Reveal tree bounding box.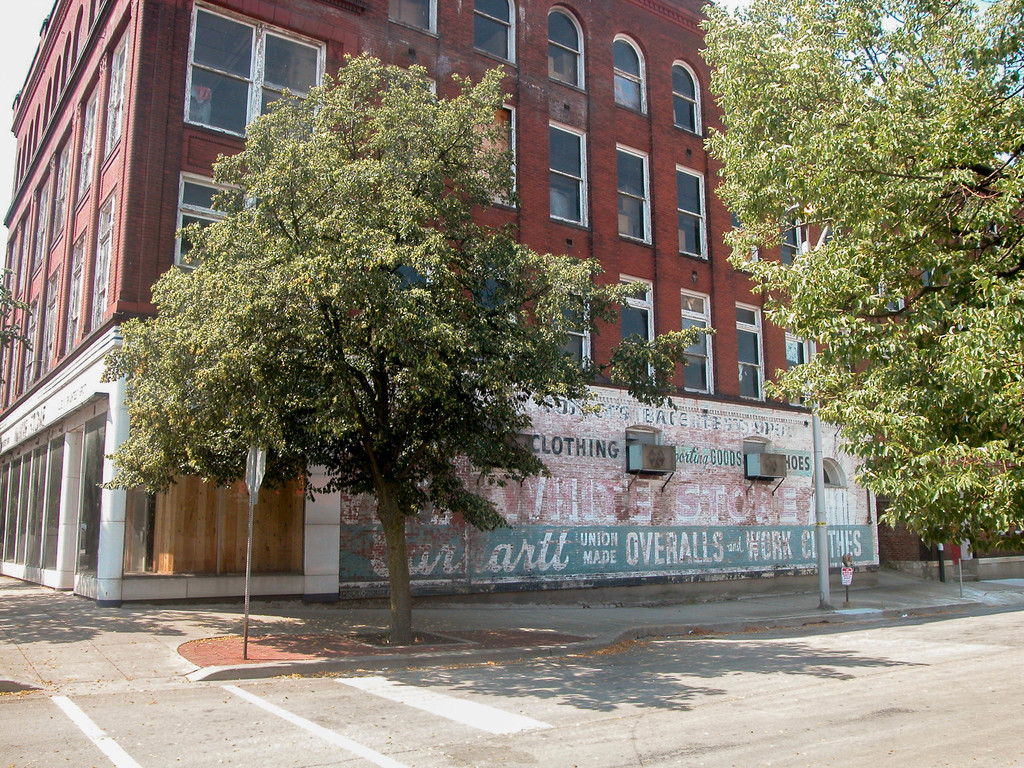
Revealed: {"left": 93, "top": 49, "right": 717, "bottom": 648}.
